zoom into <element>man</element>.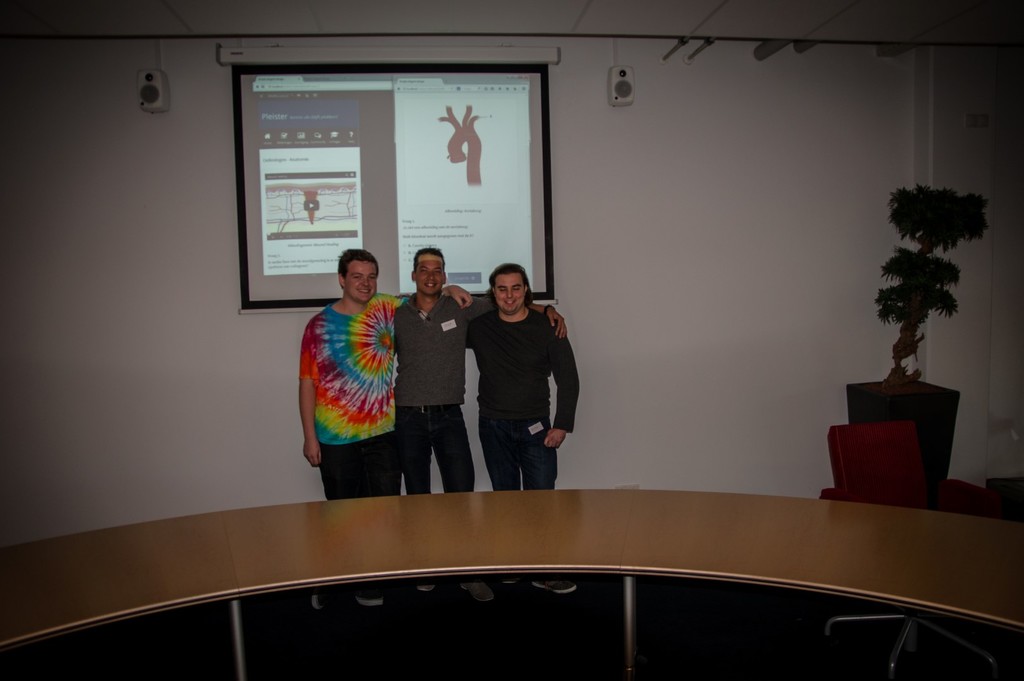
Zoom target: box=[393, 250, 568, 595].
